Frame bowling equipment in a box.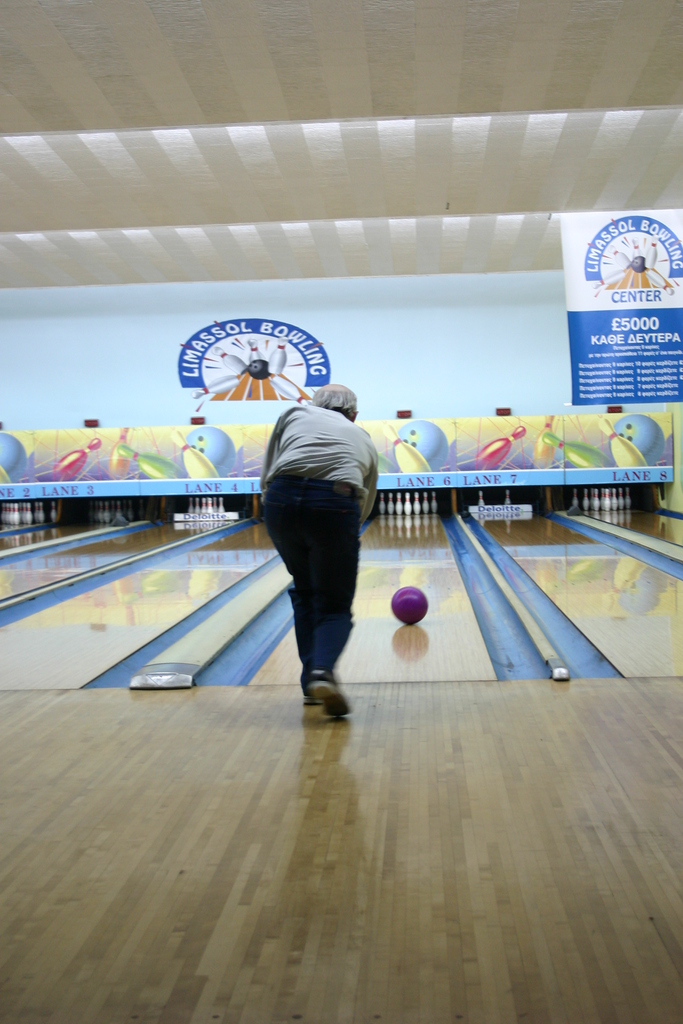
box(117, 452, 179, 481).
